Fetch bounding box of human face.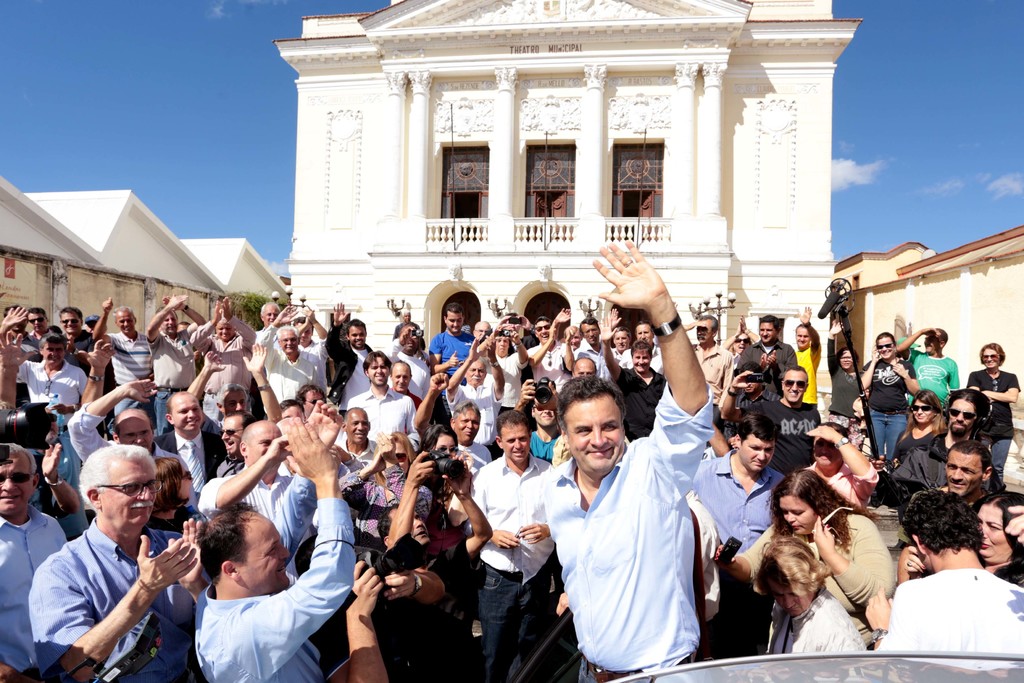
Bbox: box(260, 309, 282, 324).
